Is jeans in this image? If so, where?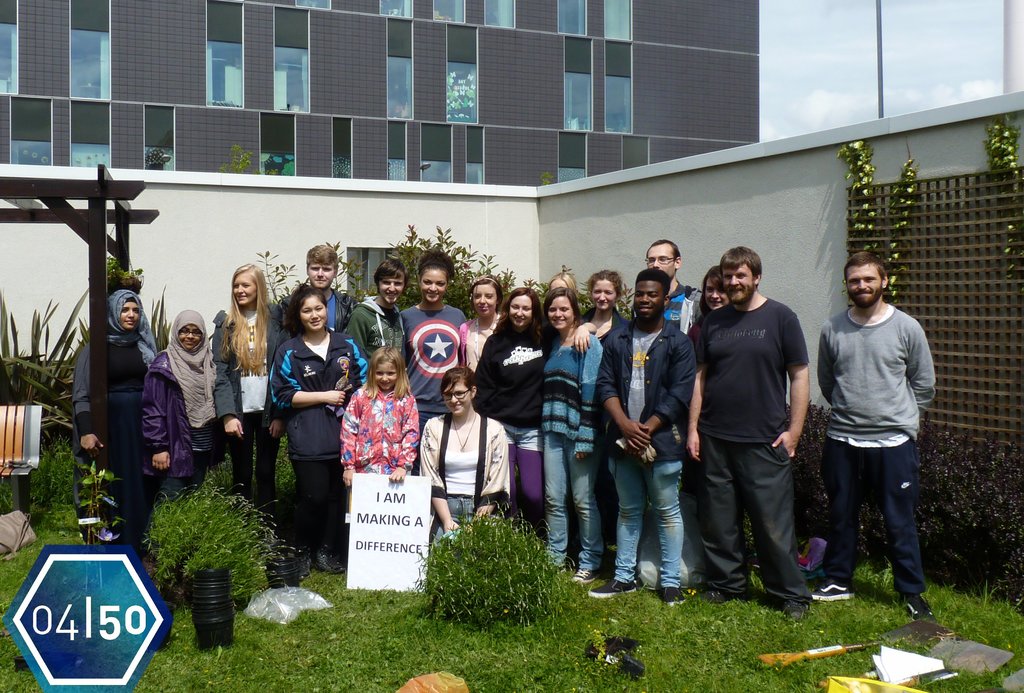
Yes, at [541, 434, 602, 573].
